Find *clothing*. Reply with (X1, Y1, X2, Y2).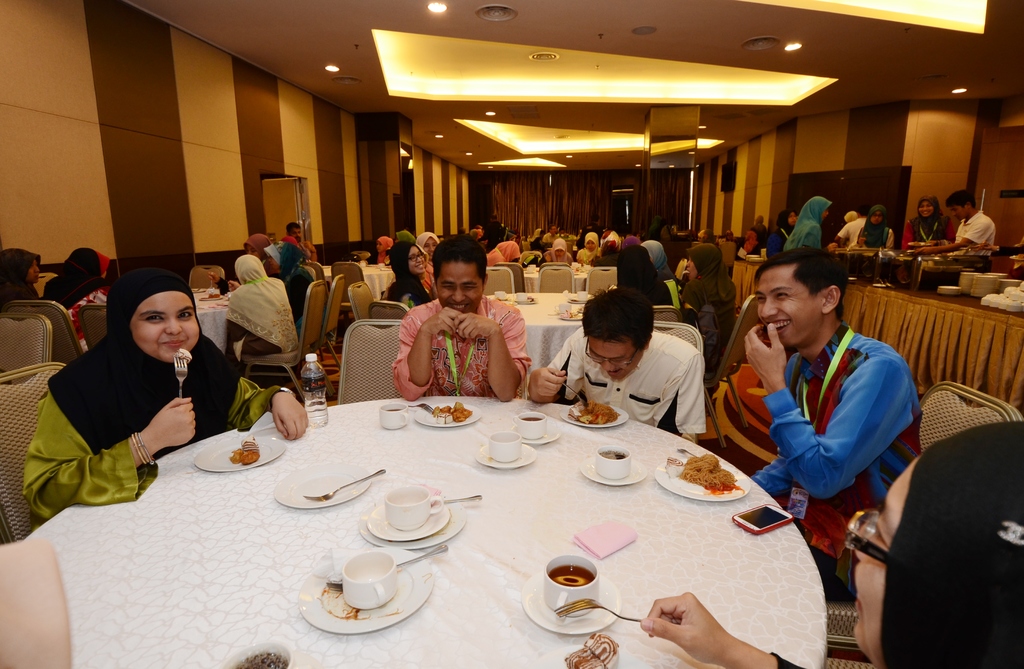
(914, 197, 947, 240).
